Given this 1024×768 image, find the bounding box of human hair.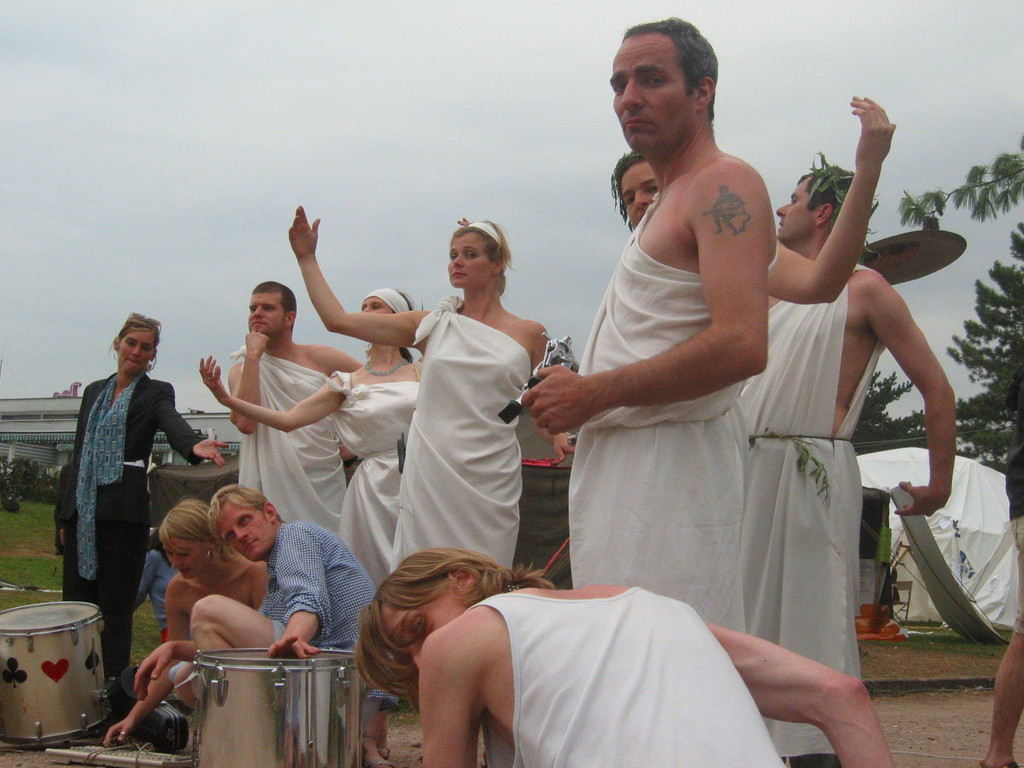
bbox=(365, 287, 414, 364).
